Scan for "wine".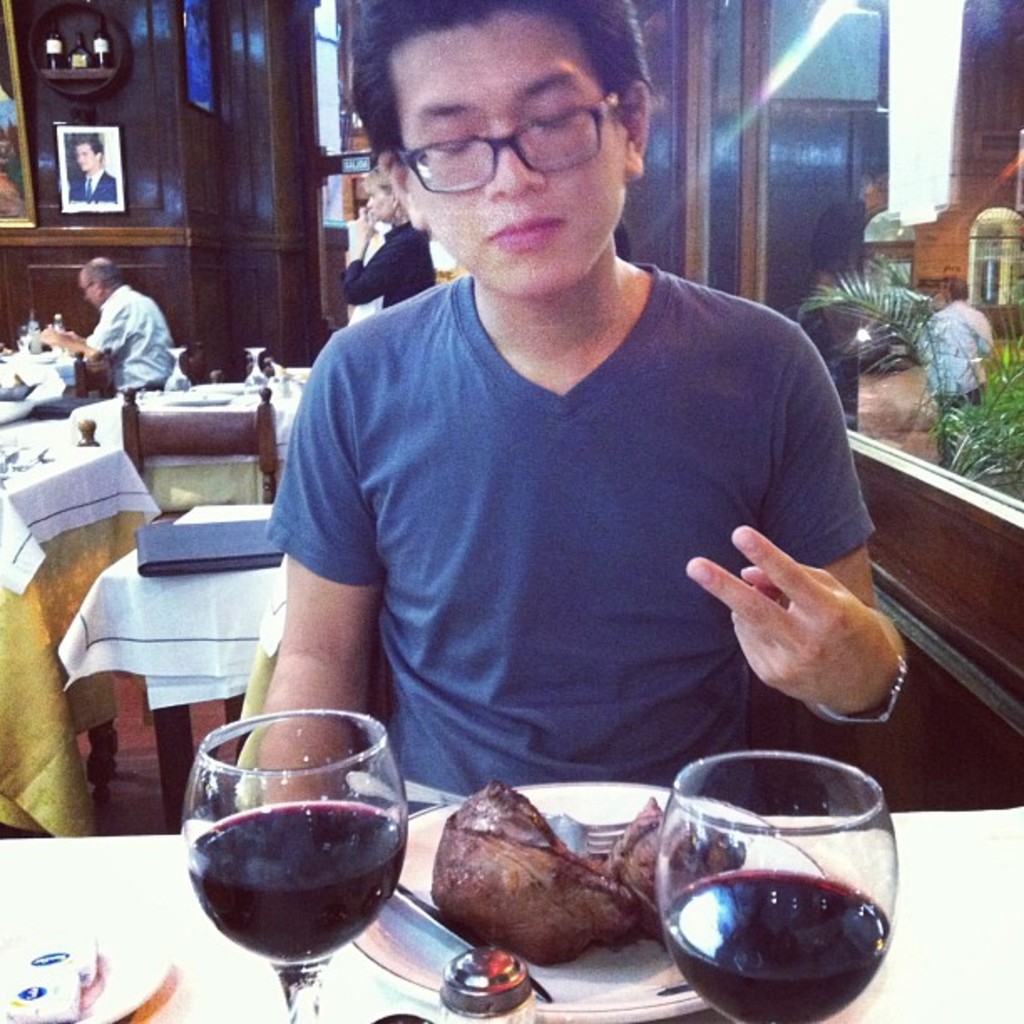
Scan result: BBox(666, 868, 892, 1022).
